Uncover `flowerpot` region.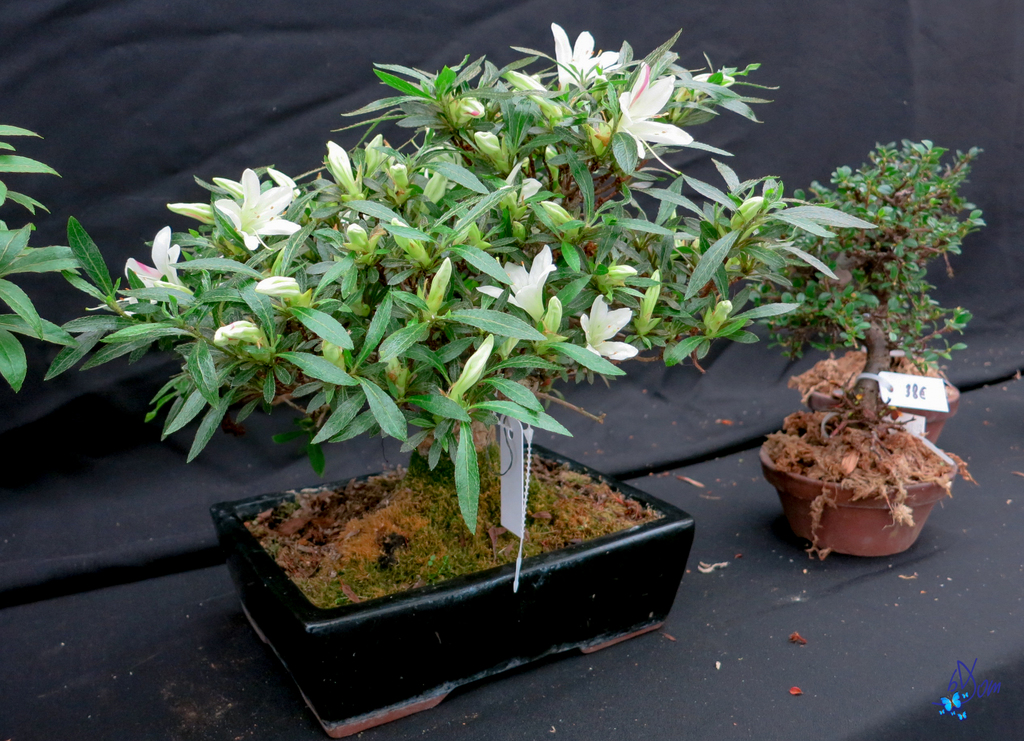
Uncovered: locate(760, 420, 956, 561).
